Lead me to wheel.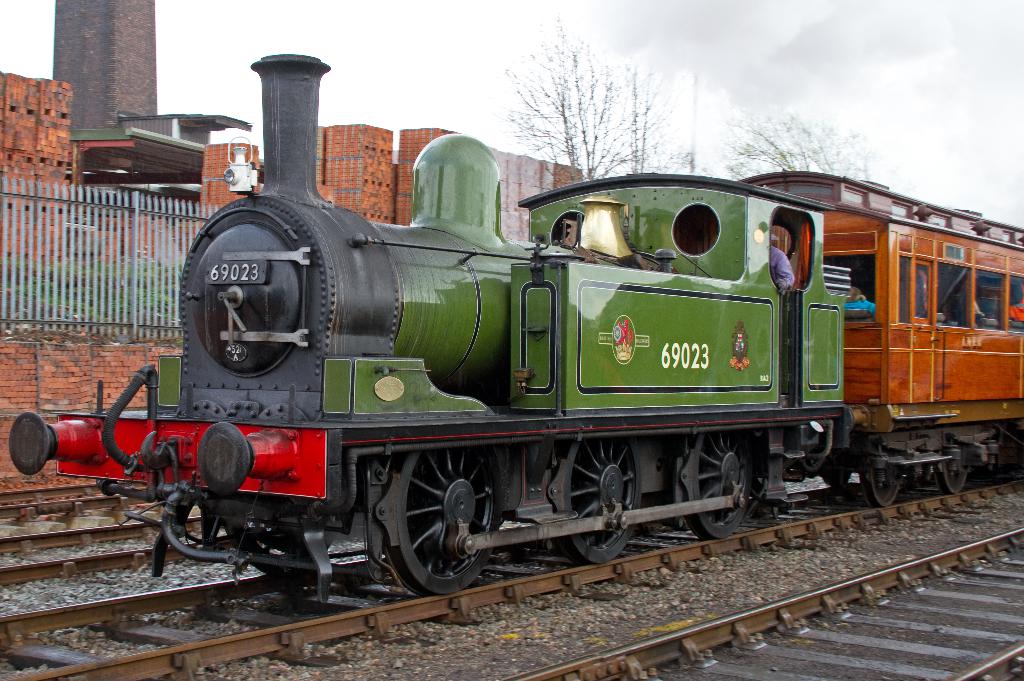
Lead to {"x1": 392, "y1": 473, "x2": 477, "y2": 585}.
